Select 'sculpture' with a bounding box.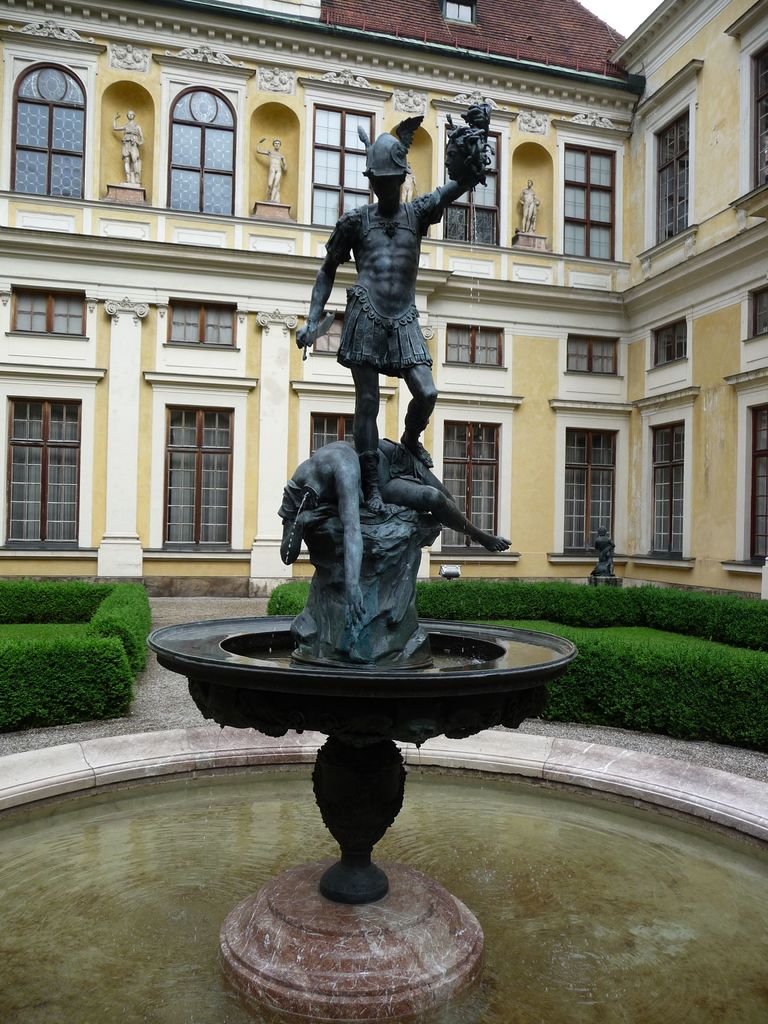
BBox(285, 88, 508, 517).
